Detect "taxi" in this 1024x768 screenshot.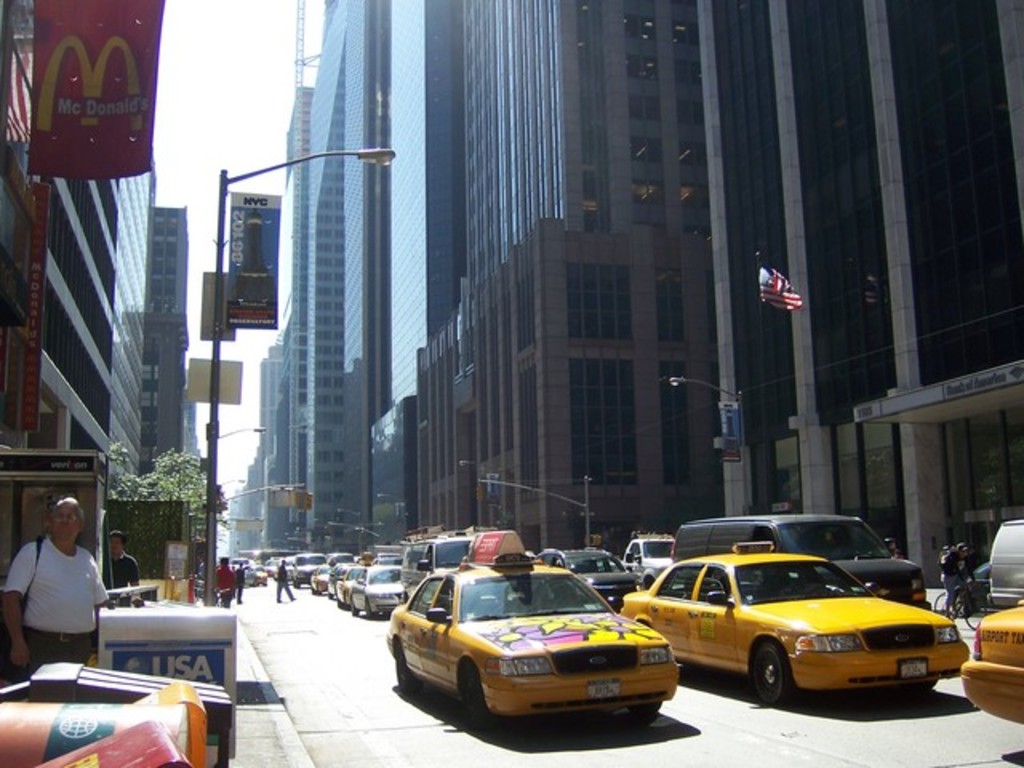
Detection: rect(960, 603, 1022, 728).
